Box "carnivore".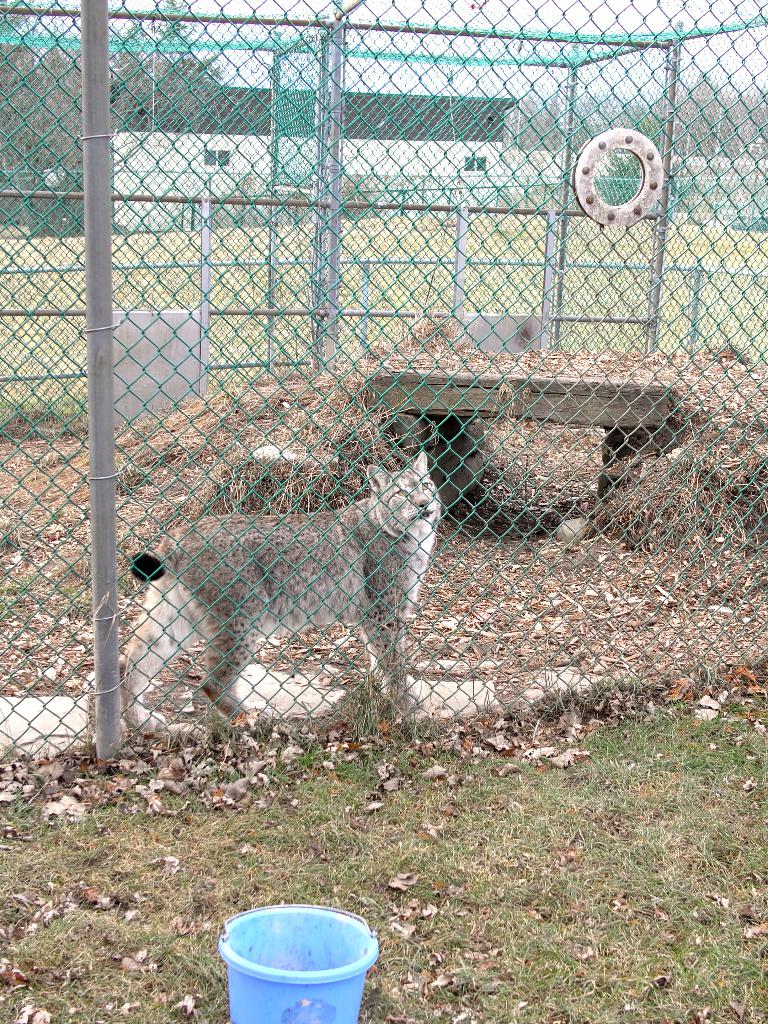
x1=107 y1=450 x2=436 y2=753.
